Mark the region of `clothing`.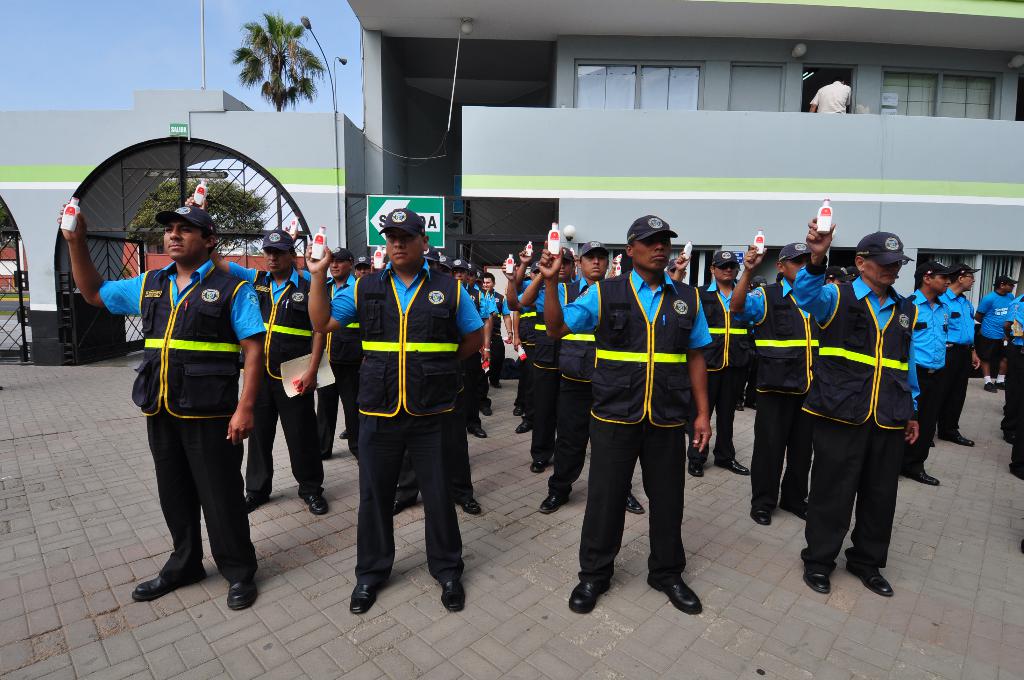
Region: pyautogui.locateOnScreen(899, 286, 957, 469).
